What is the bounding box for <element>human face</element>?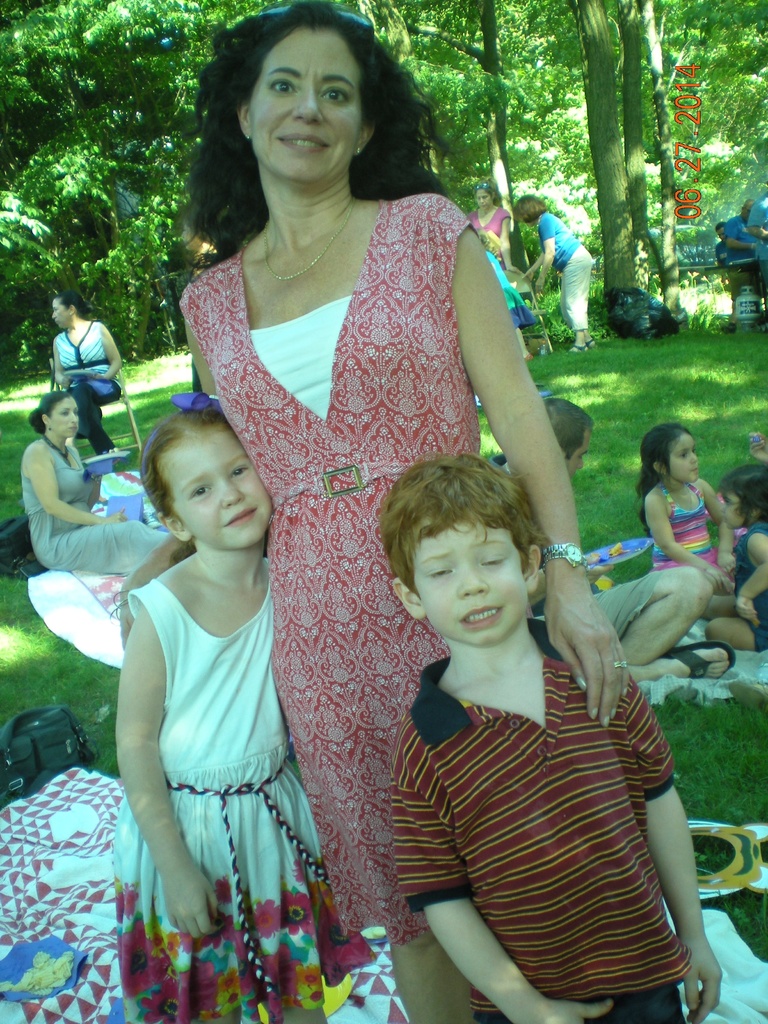
<region>47, 397, 83, 442</region>.
